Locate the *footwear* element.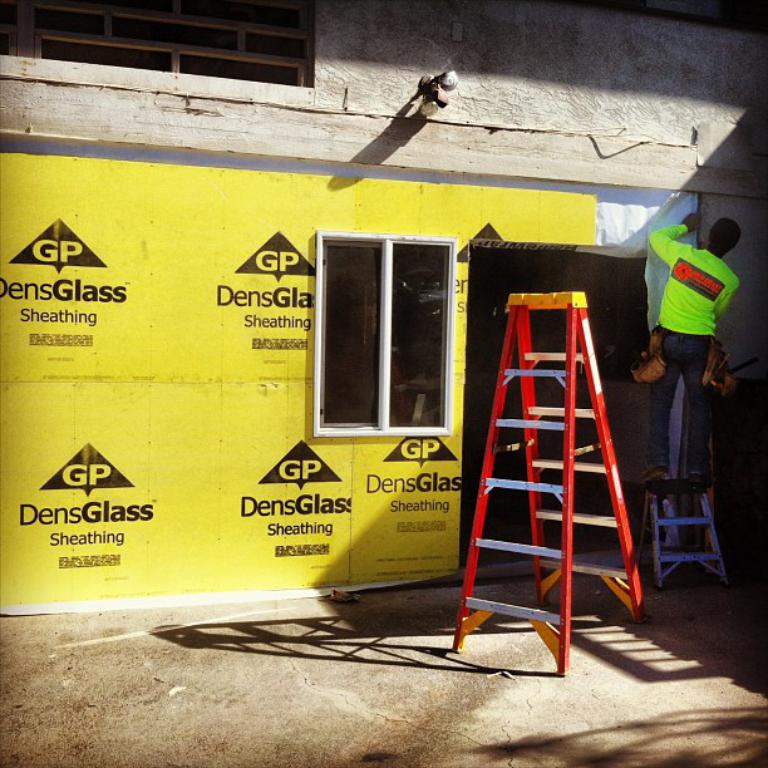
Element bbox: <region>640, 469, 669, 497</region>.
